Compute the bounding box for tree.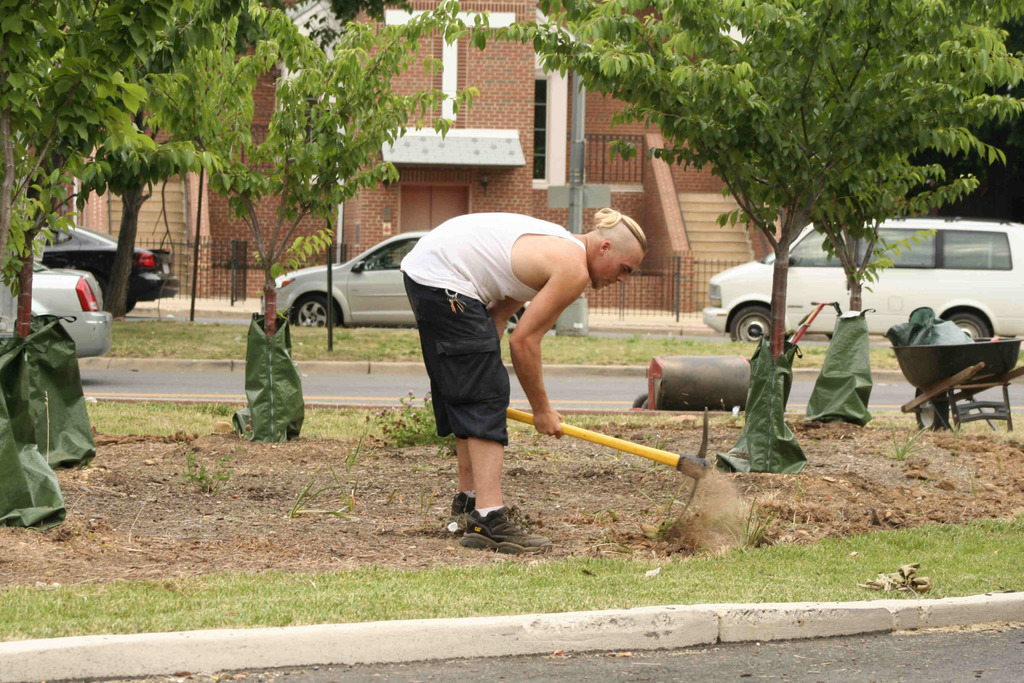
[x1=442, y1=0, x2=1023, y2=472].
